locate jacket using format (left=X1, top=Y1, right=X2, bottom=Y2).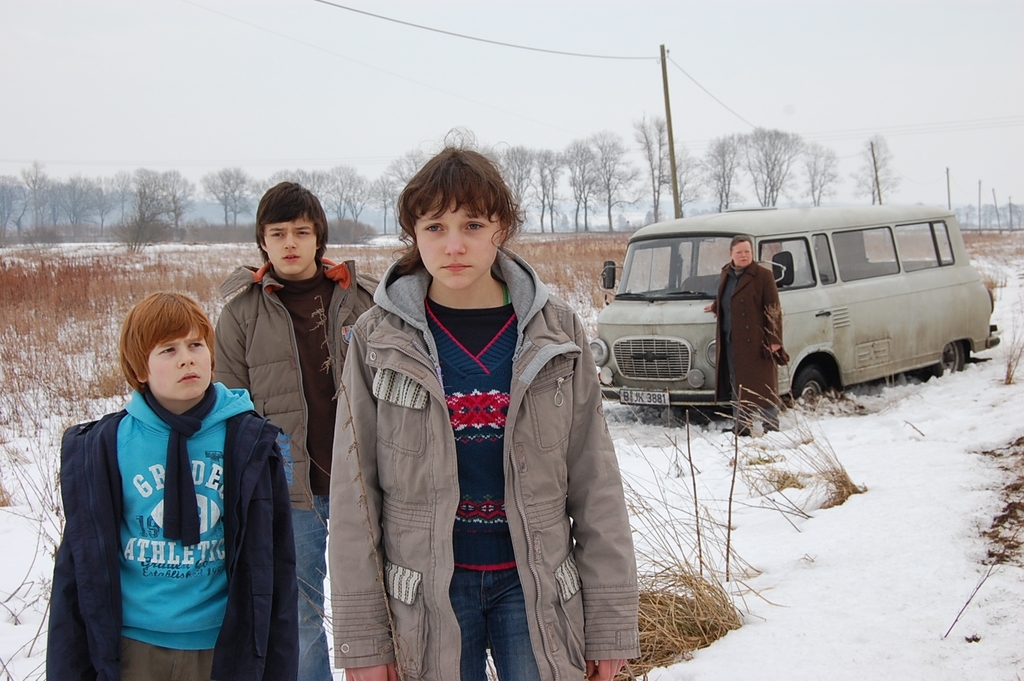
(left=708, top=259, right=788, bottom=406).
